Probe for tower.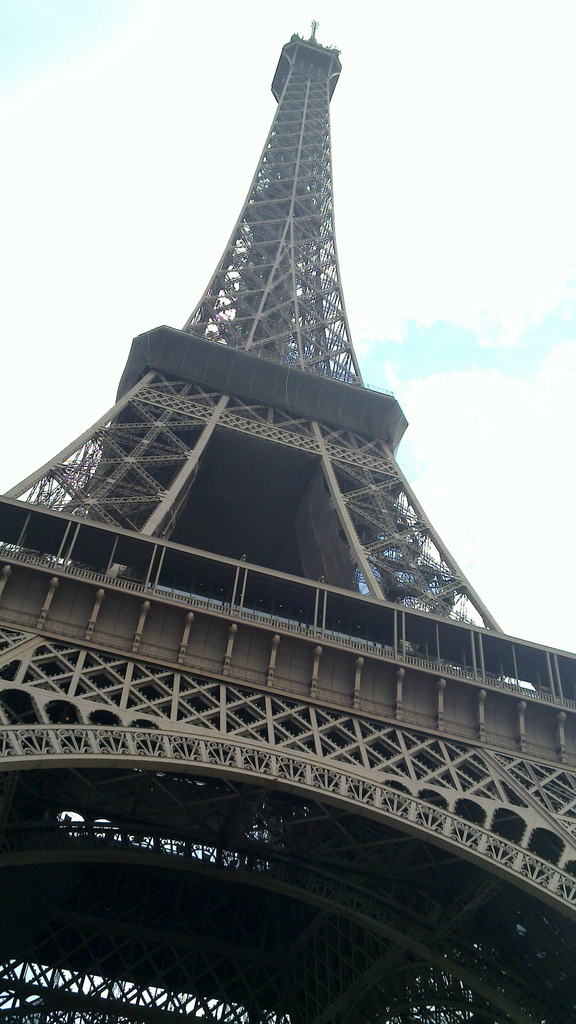
Probe result: (left=0, top=11, right=575, bottom=1023).
